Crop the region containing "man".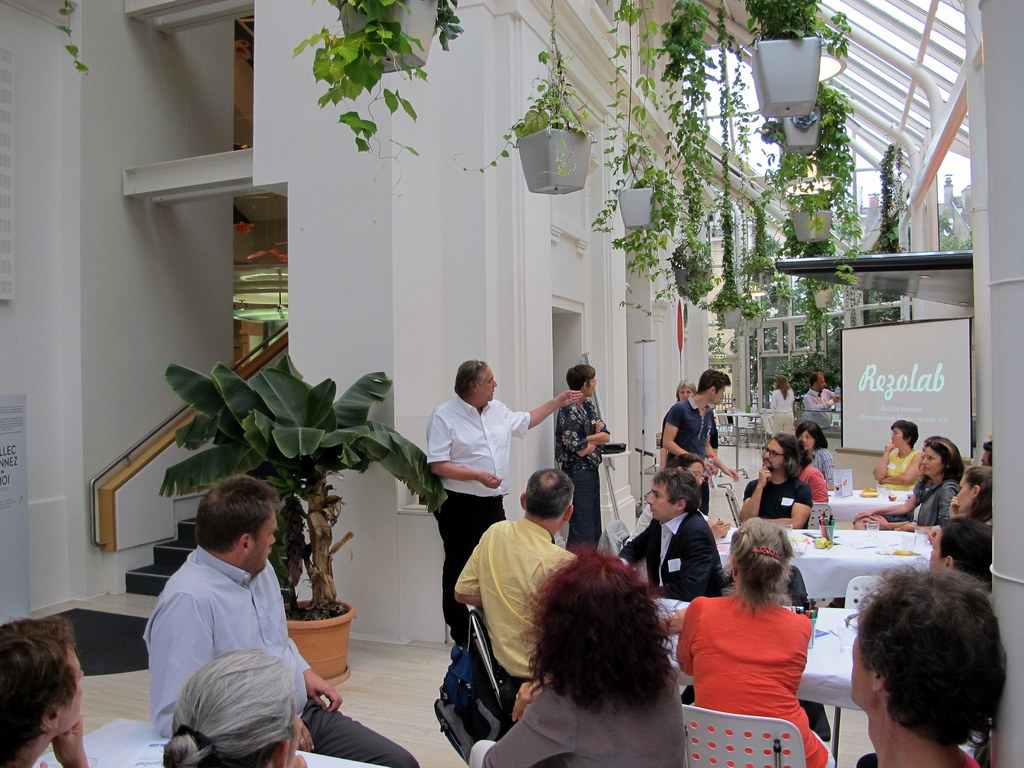
Crop region: detection(619, 467, 722, 602).
